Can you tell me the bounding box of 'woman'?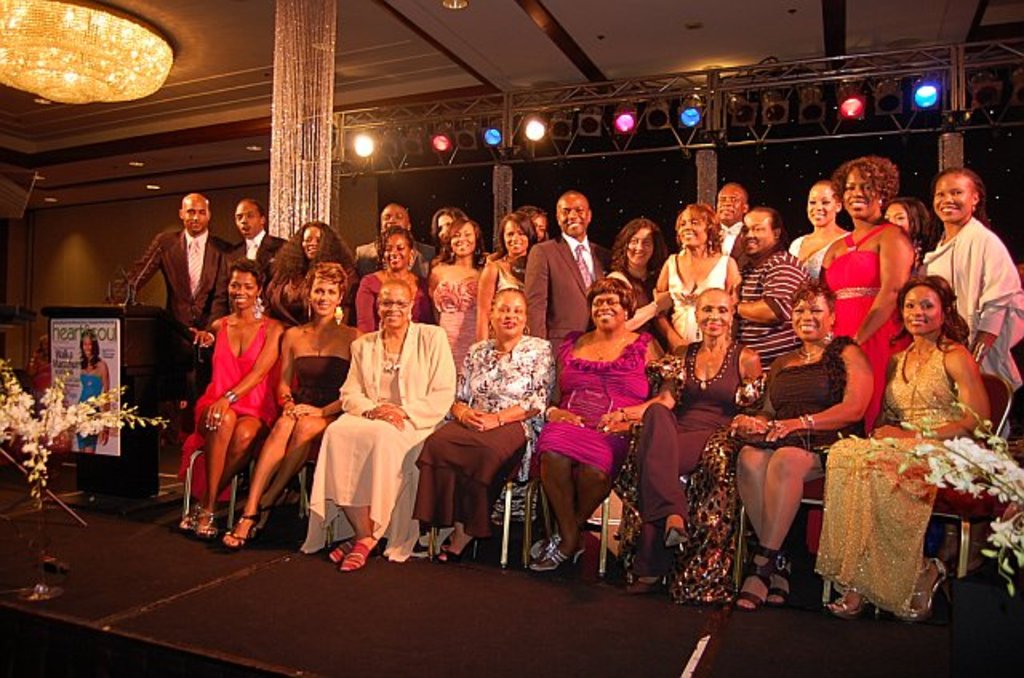
626, 267, 771, 606.
